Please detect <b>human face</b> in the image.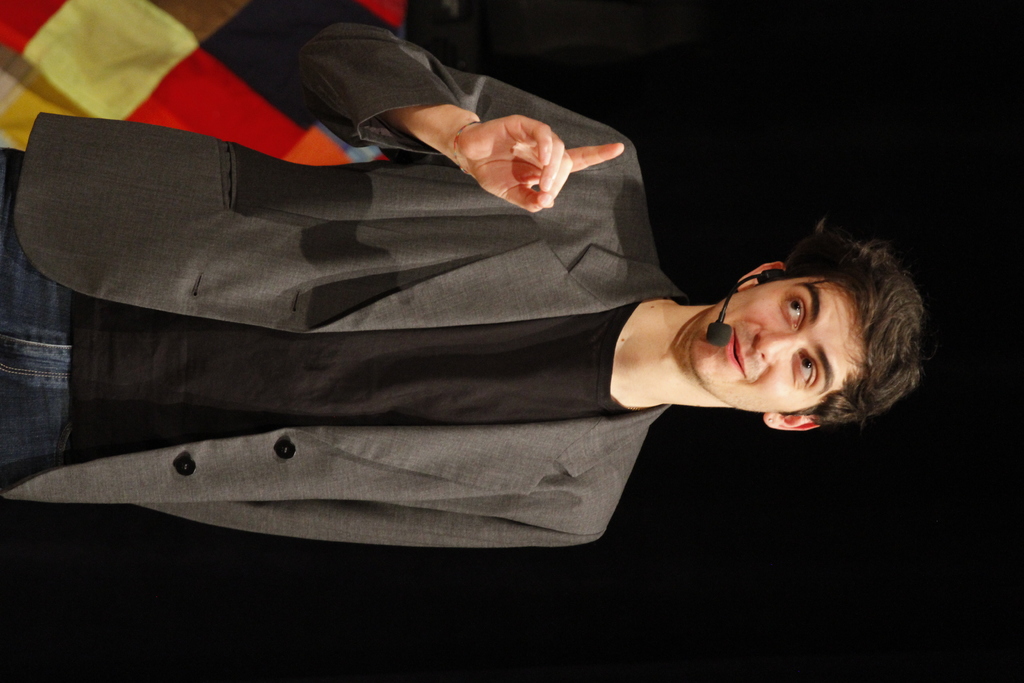
bbox=(681, 273, 866, 416).
